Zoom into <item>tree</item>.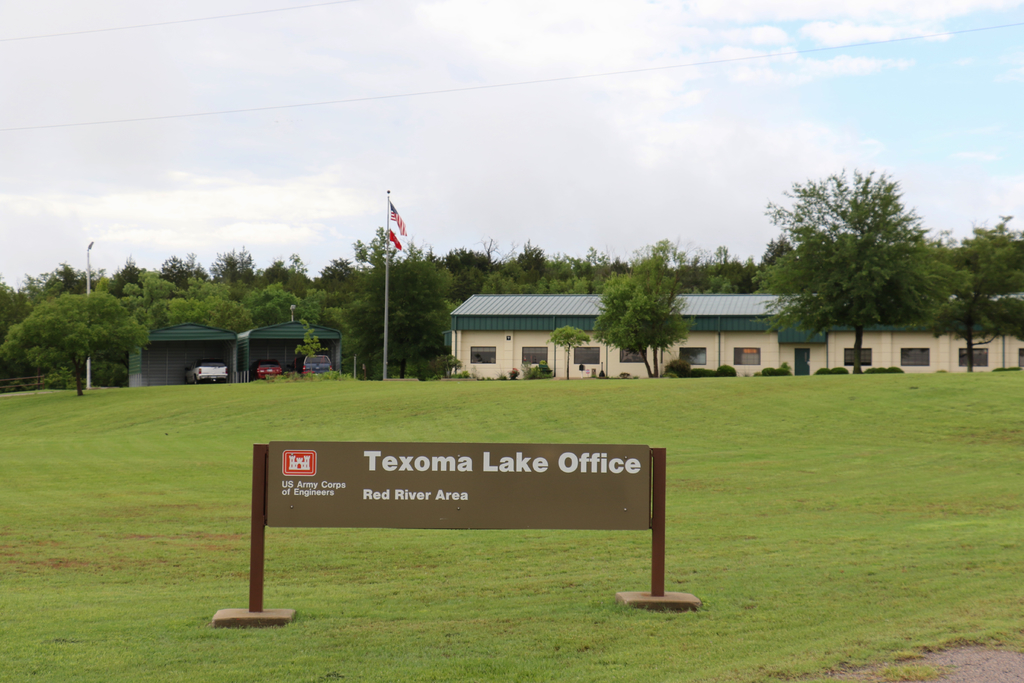
Zoom target: Rect(761, 156, 958, 368).
